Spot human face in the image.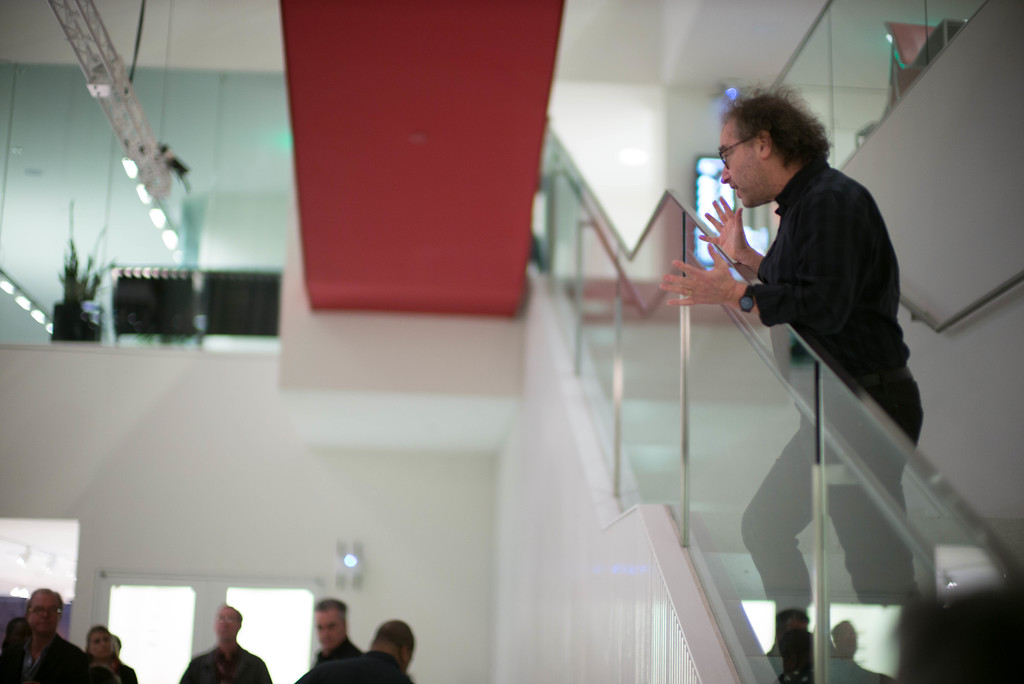
human face found at (86, 626, 114, 658).
